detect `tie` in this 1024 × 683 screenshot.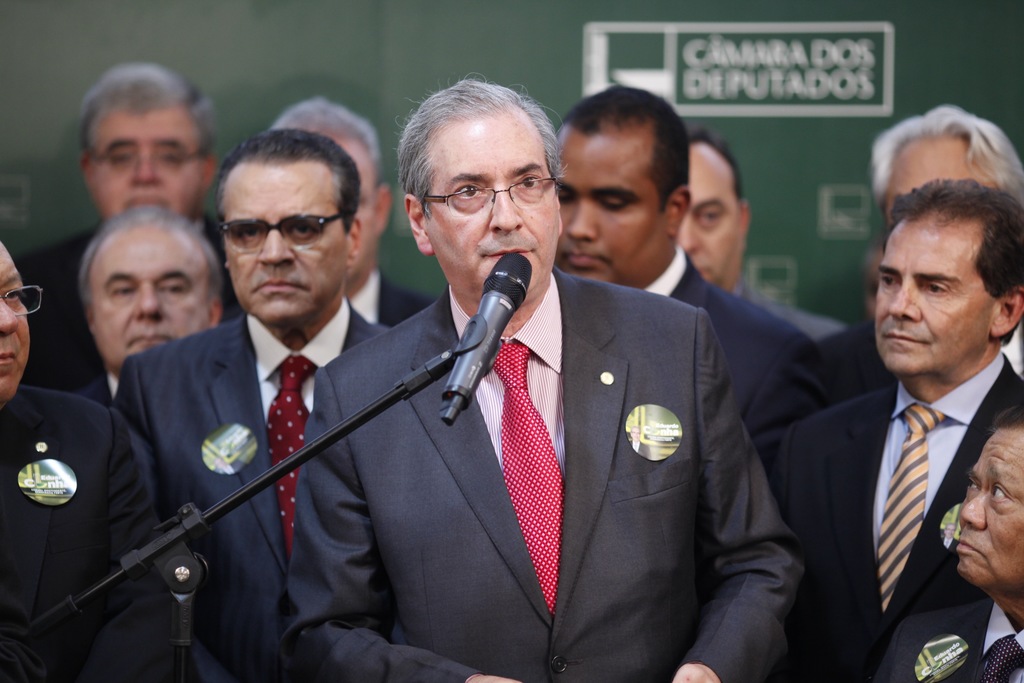
Detection: {"x1": 495, "y1": 341, "x2": 568, "y2": 618}.
